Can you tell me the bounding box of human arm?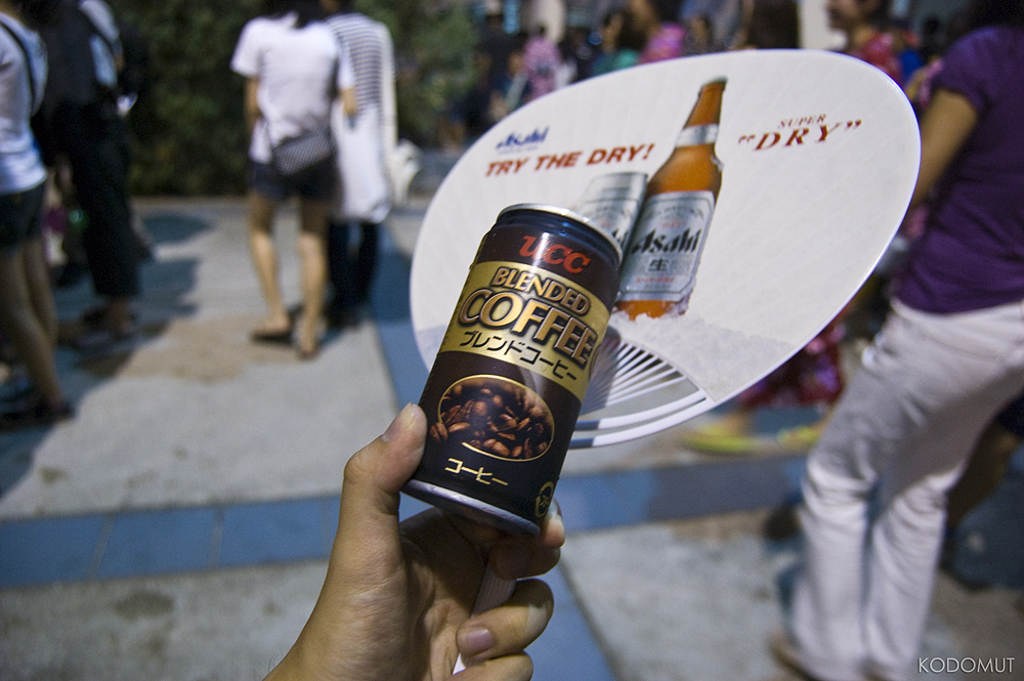
bbox=(228, 20, 261, 131).
